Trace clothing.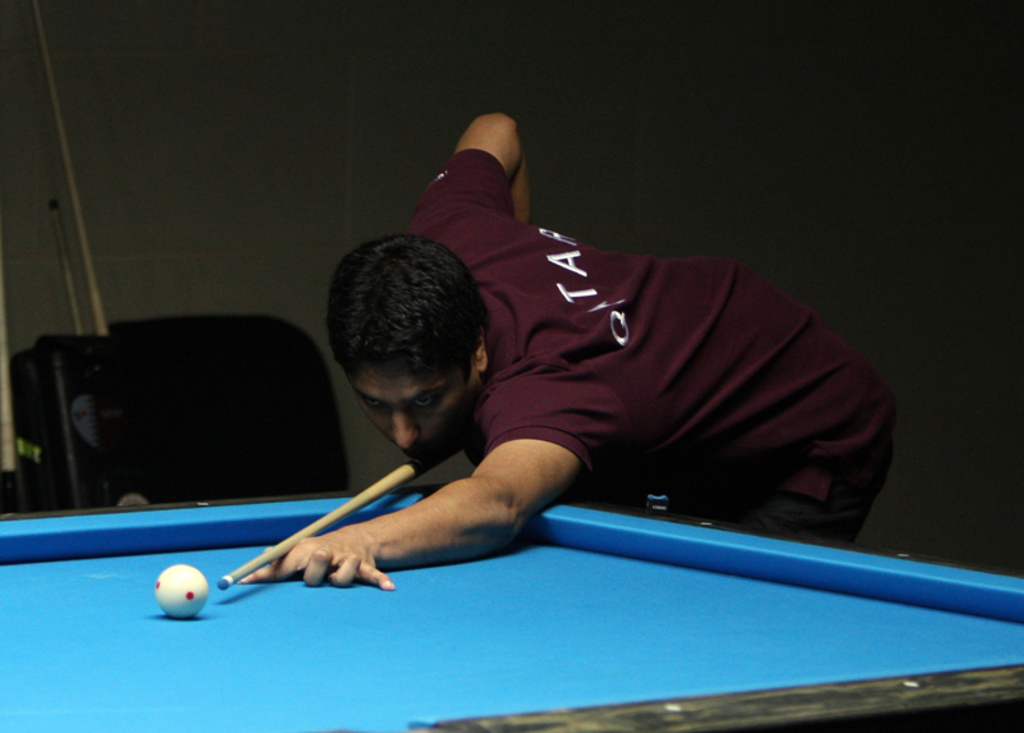
Traced to [left=385, top=178, right=891, bottom=564].
